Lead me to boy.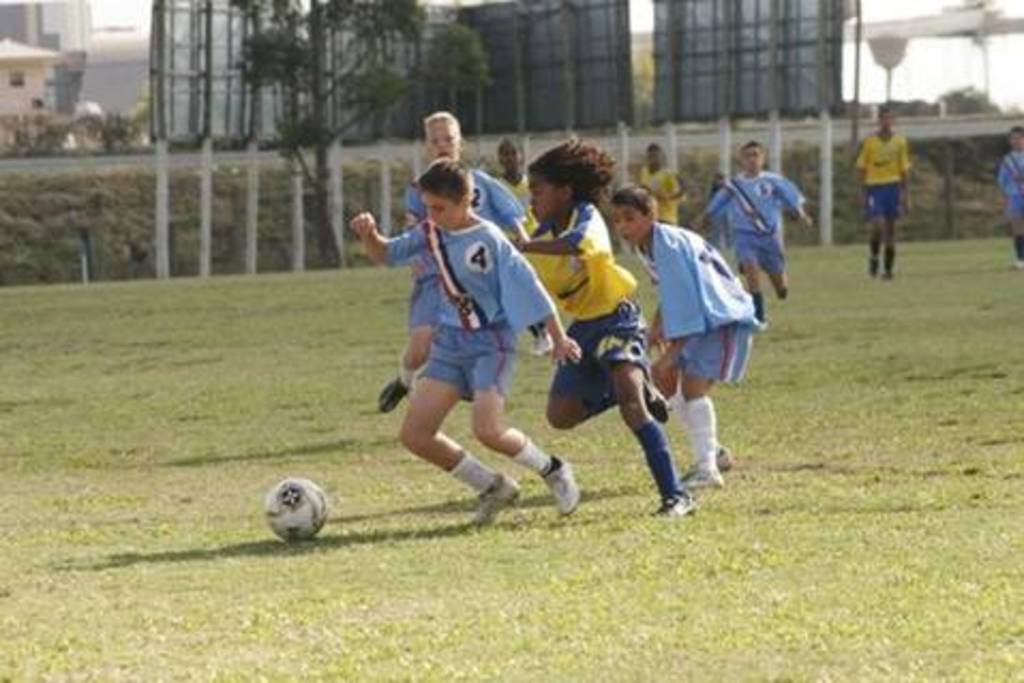
Lead to (501,141,690,537).
